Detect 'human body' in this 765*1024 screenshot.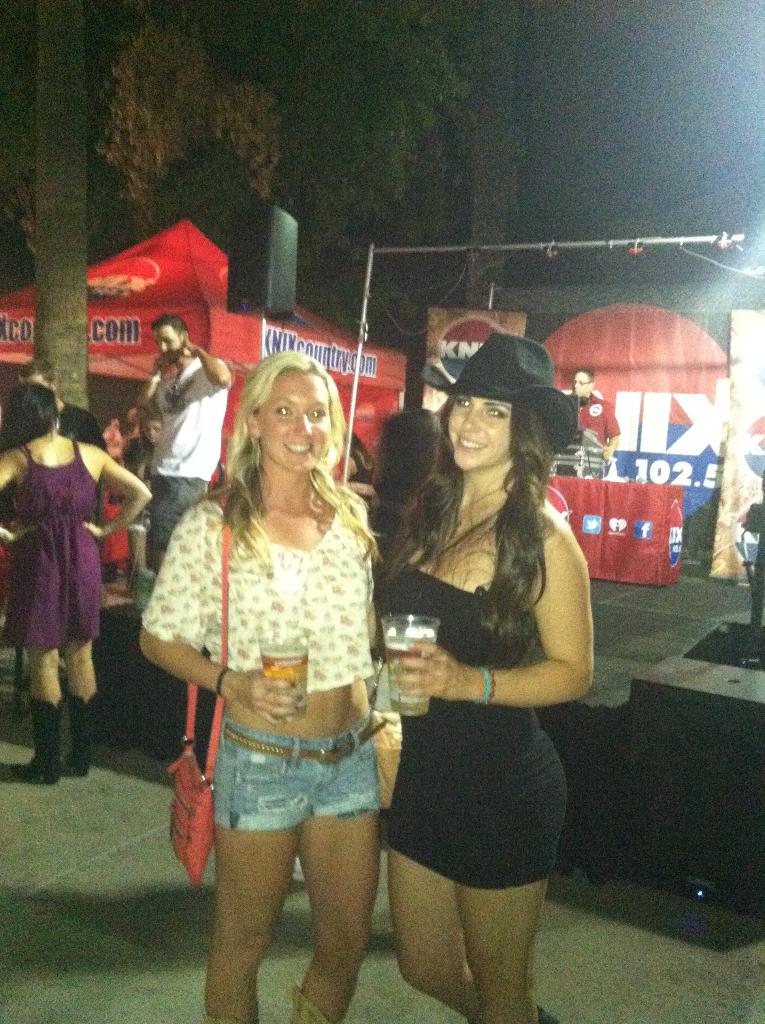
Detection: [left=359, top=322, right=601, bottom=975].
